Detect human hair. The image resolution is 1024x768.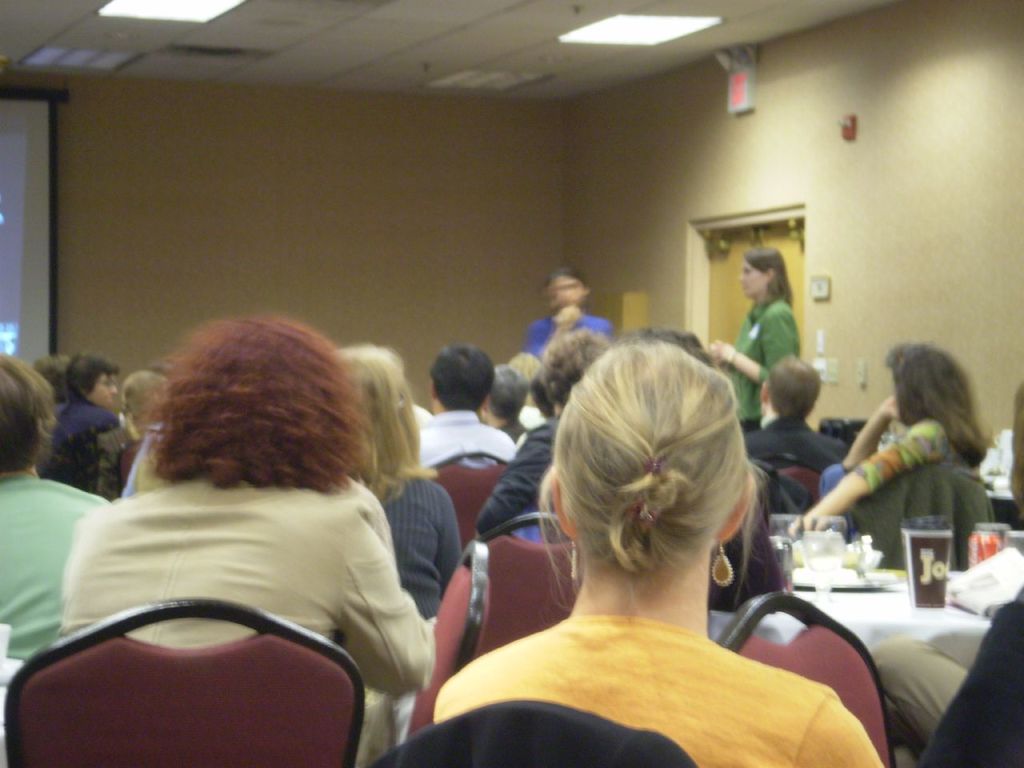
{"left": 426, "top": 344, "right": 494, "bottom": 412}.
